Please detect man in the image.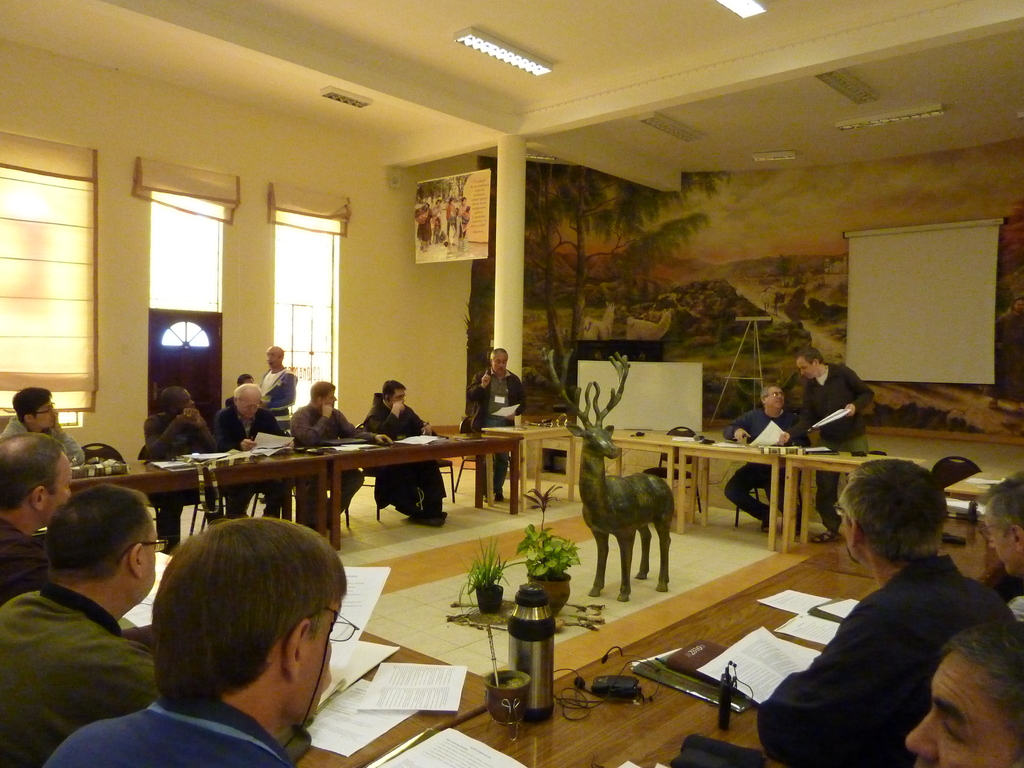
left=288, top=386, right=390, bottom=526.
